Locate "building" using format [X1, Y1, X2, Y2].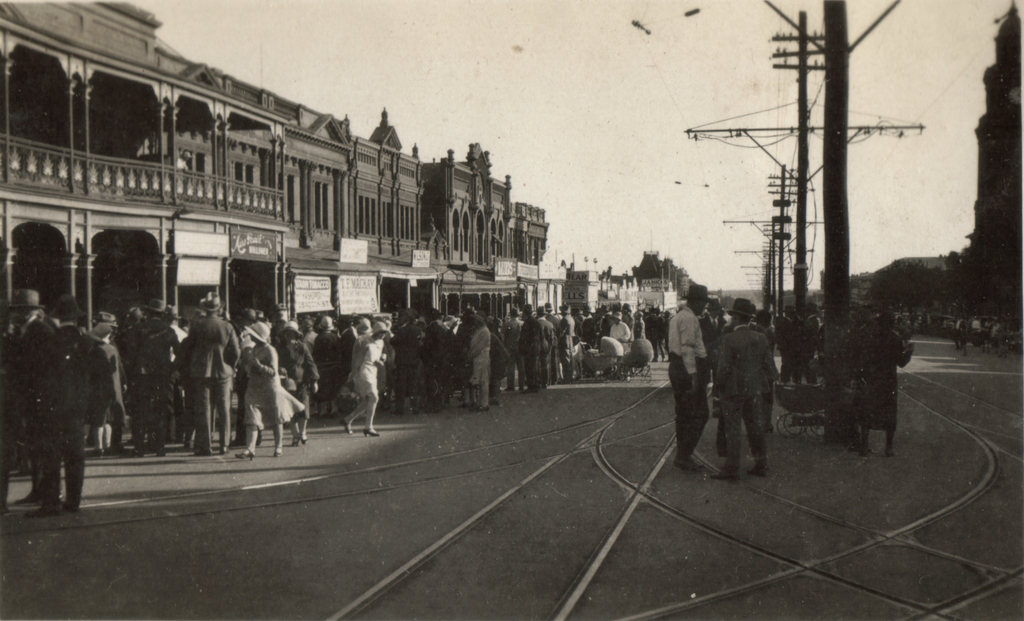
[0, 0, 733, 347].
